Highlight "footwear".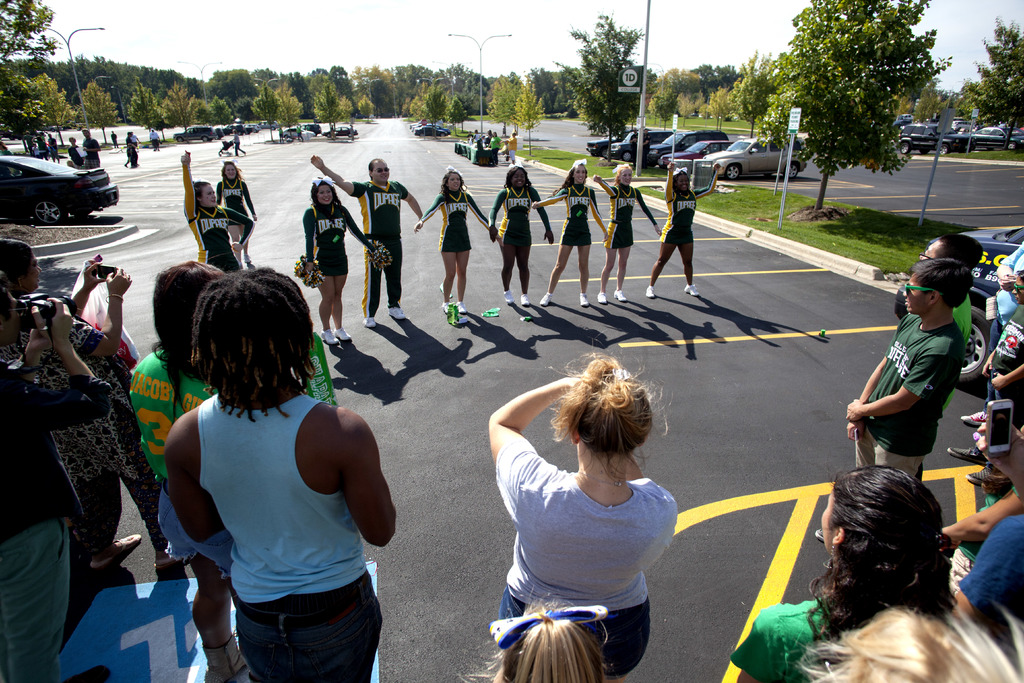
Highlighted region: region(63, 666, 108, 682).
